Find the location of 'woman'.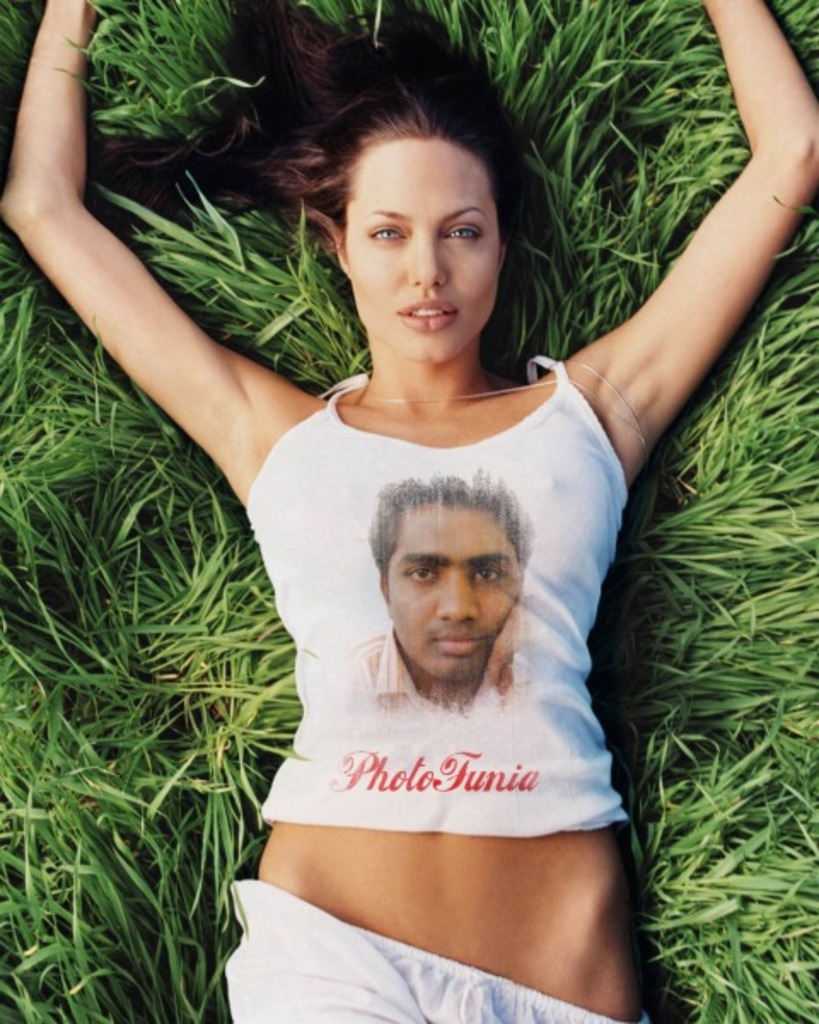
Location: detection(0, 0, 817, 1022).
